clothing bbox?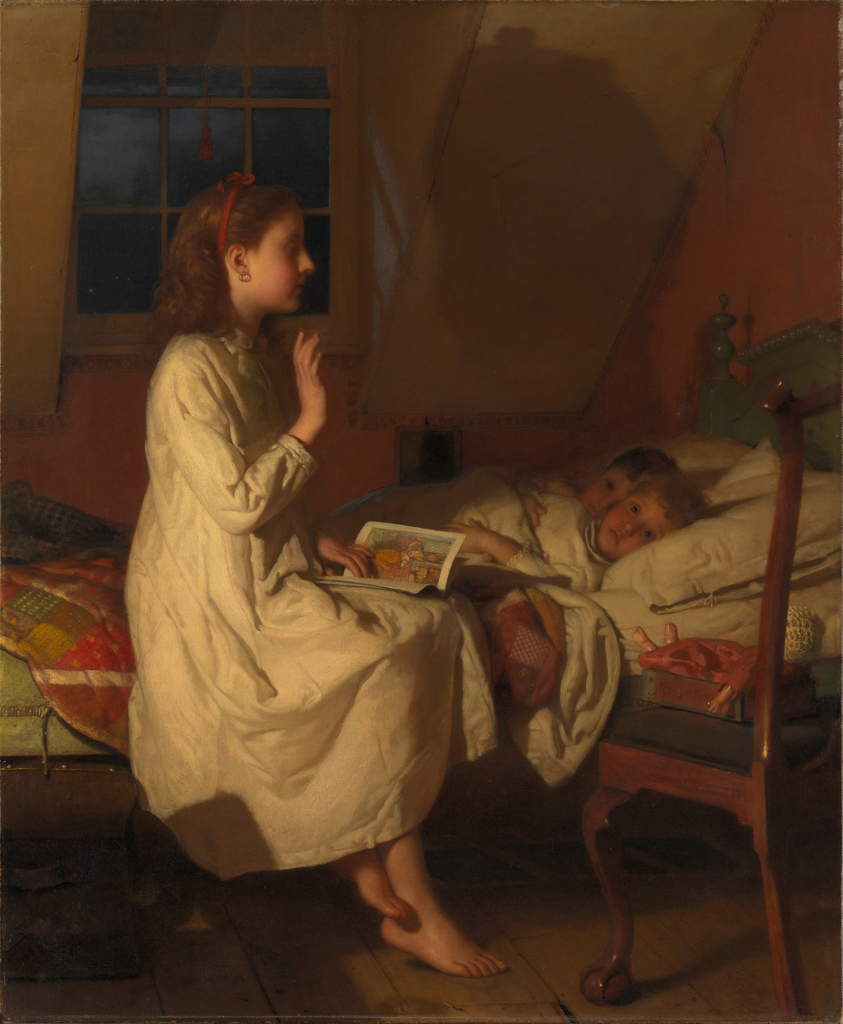
{"x1": 458, "y1": 484, "x2": 614, "y2": 607}
